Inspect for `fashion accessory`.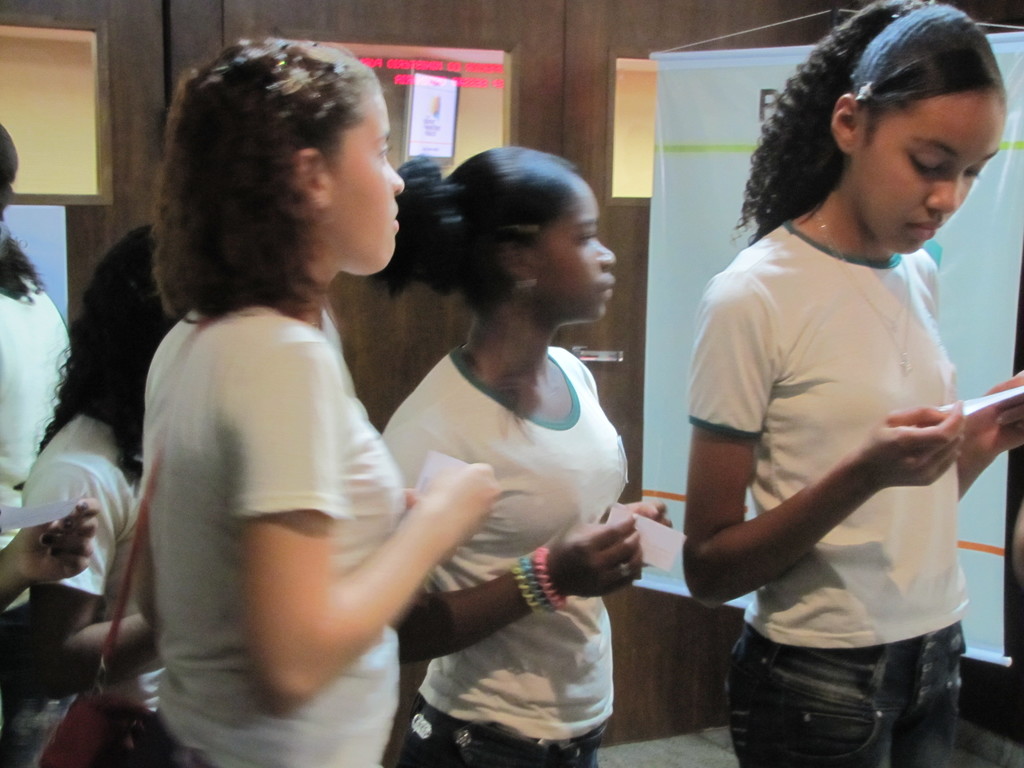
Inspection: [848,1,971,104].
